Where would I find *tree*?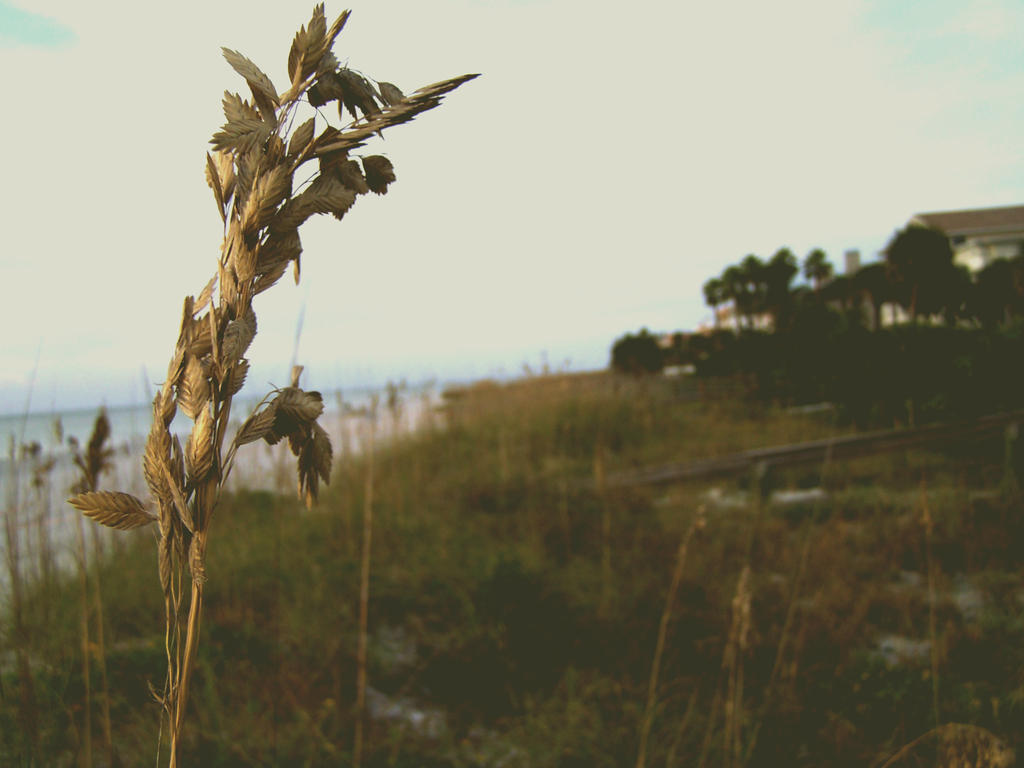
At box(971, 256, 1023, 331).
